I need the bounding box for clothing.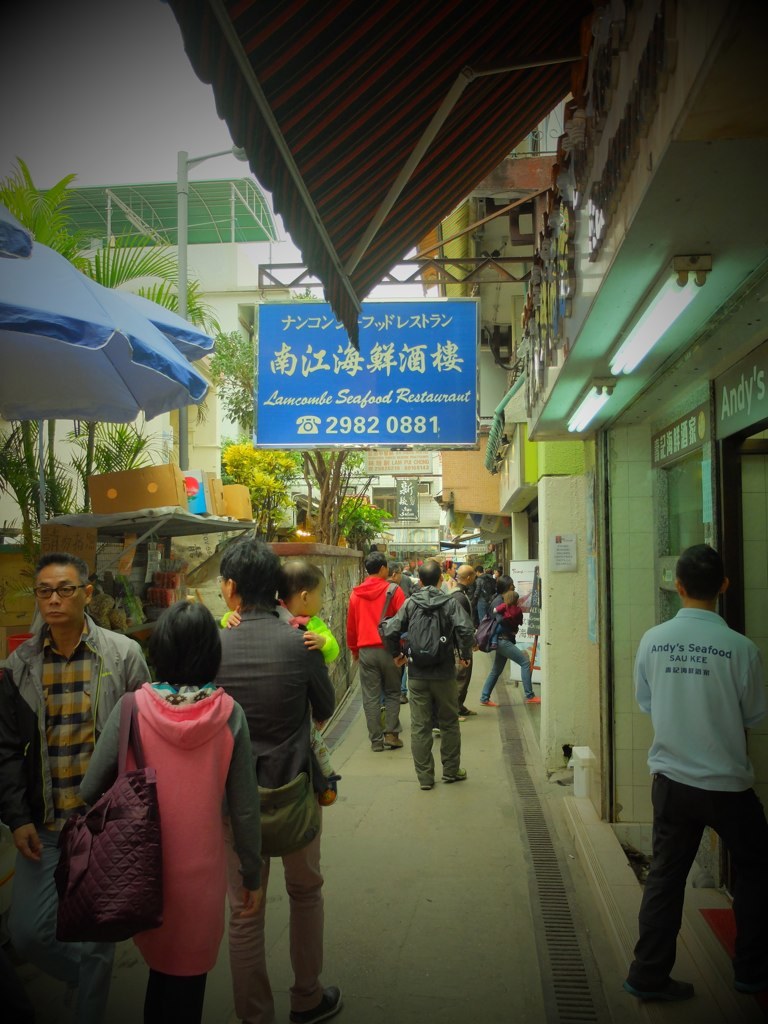
Here it is: pyautogui.locateOnScreen(624, 568, 756, 964).
